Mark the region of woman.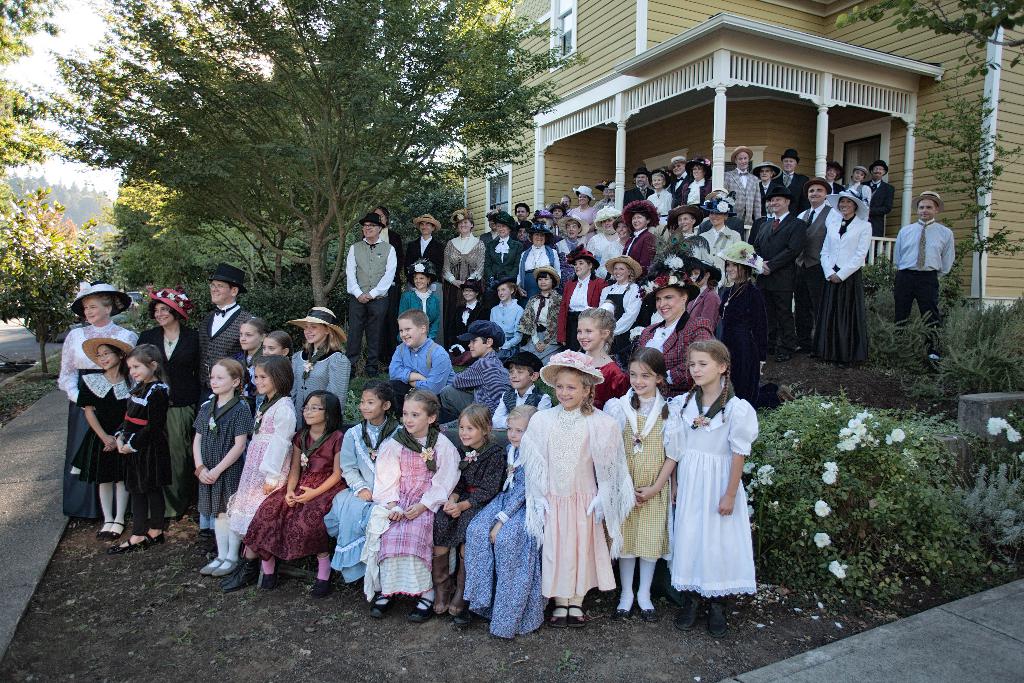
Region: [x1=695, y1=194, x2=742, y2=263].
